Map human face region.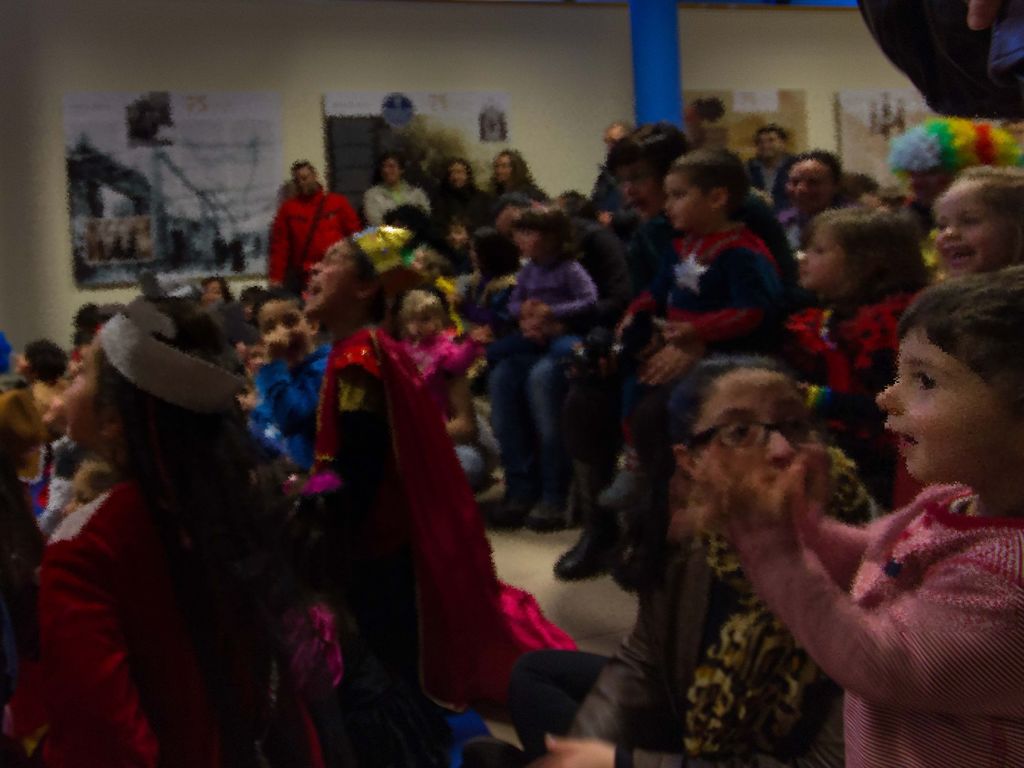
Mapped to region(445, 163, 469, 191).
